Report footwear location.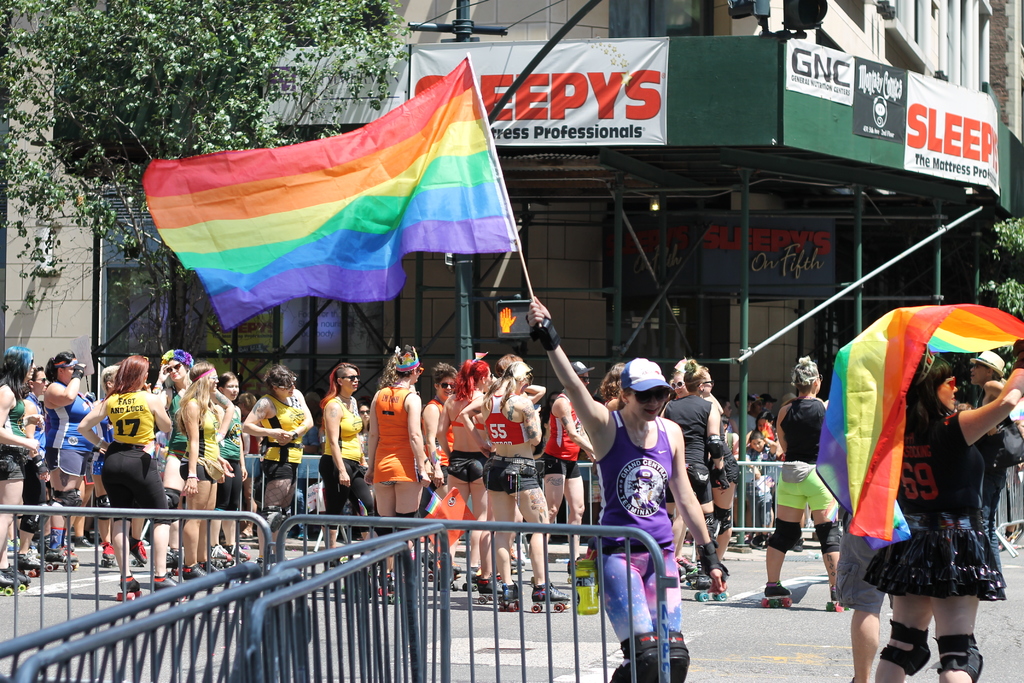
Report: locate(502, 584, 520, 602).
